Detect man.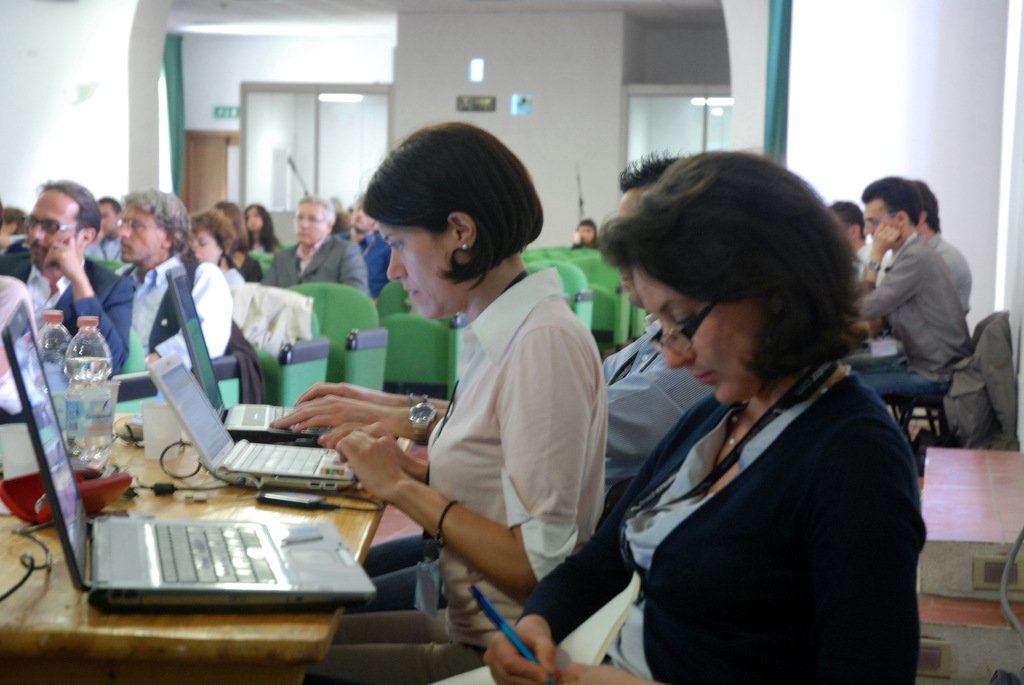
Detected at bbox(271, 145, 699, 514).
